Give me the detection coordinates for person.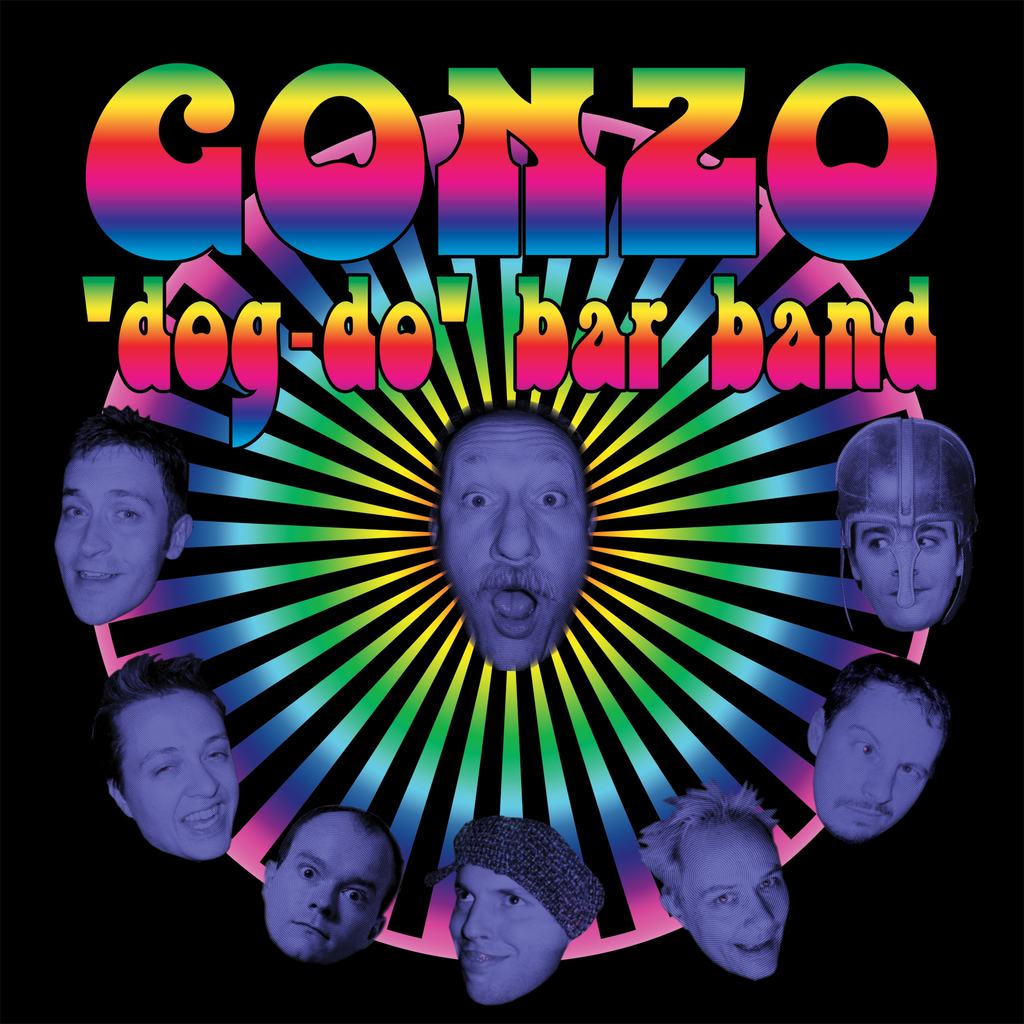
<bbox>641, 781, 790, 982</bbox>.
